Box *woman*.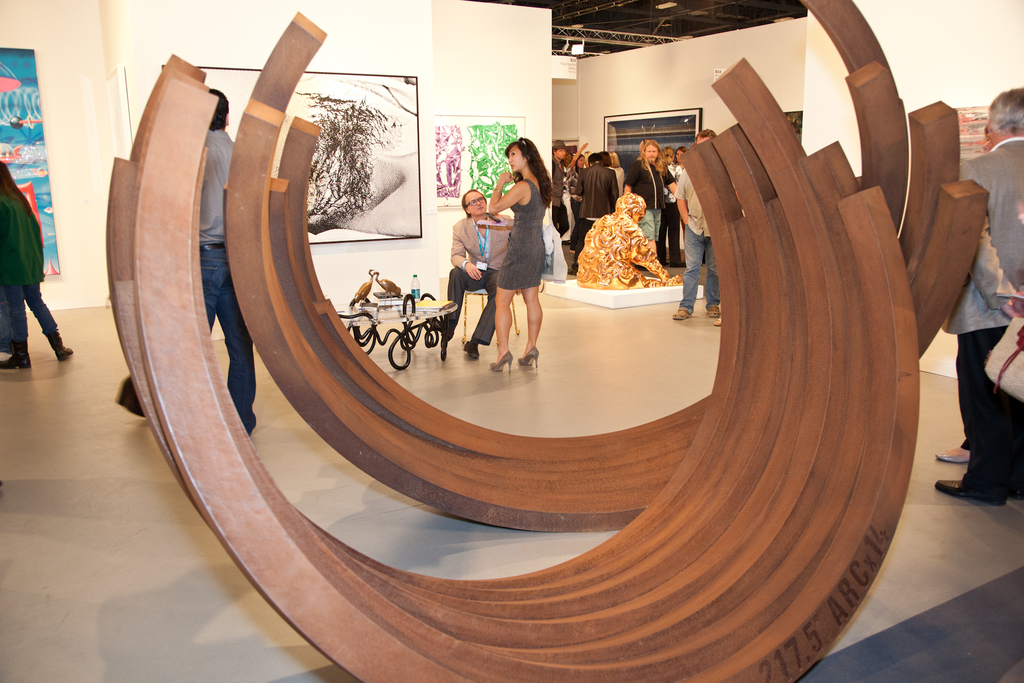
region(601, 147, 623, 202).
